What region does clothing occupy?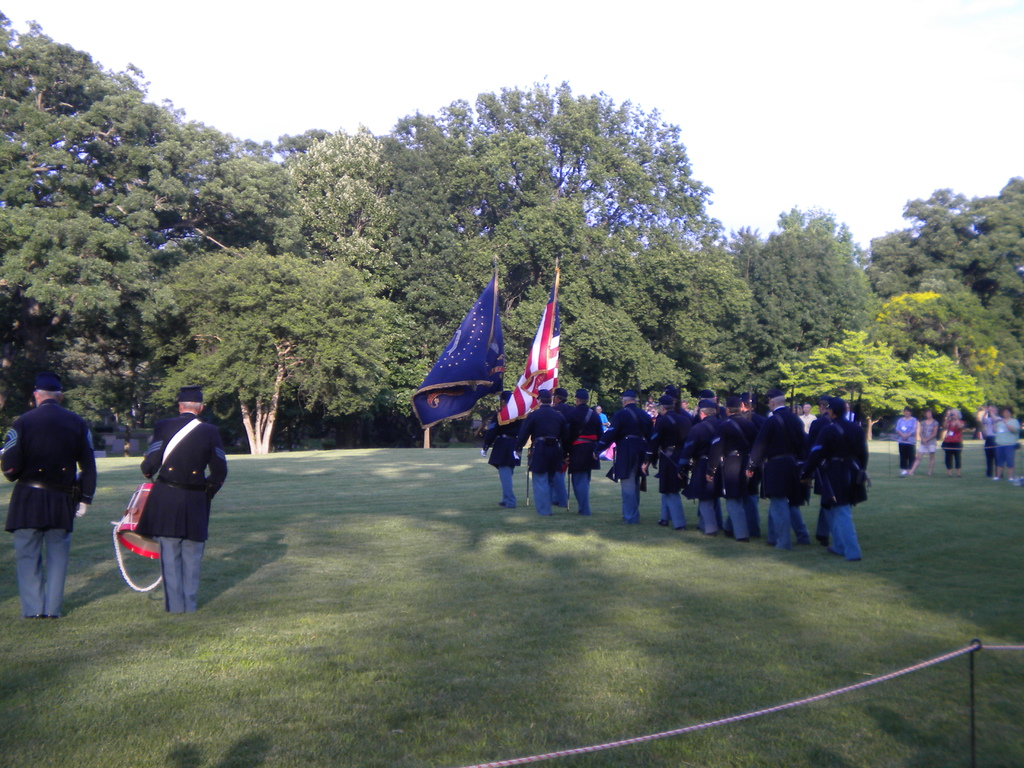
left=522, top=404, right=567, bottom=471.
